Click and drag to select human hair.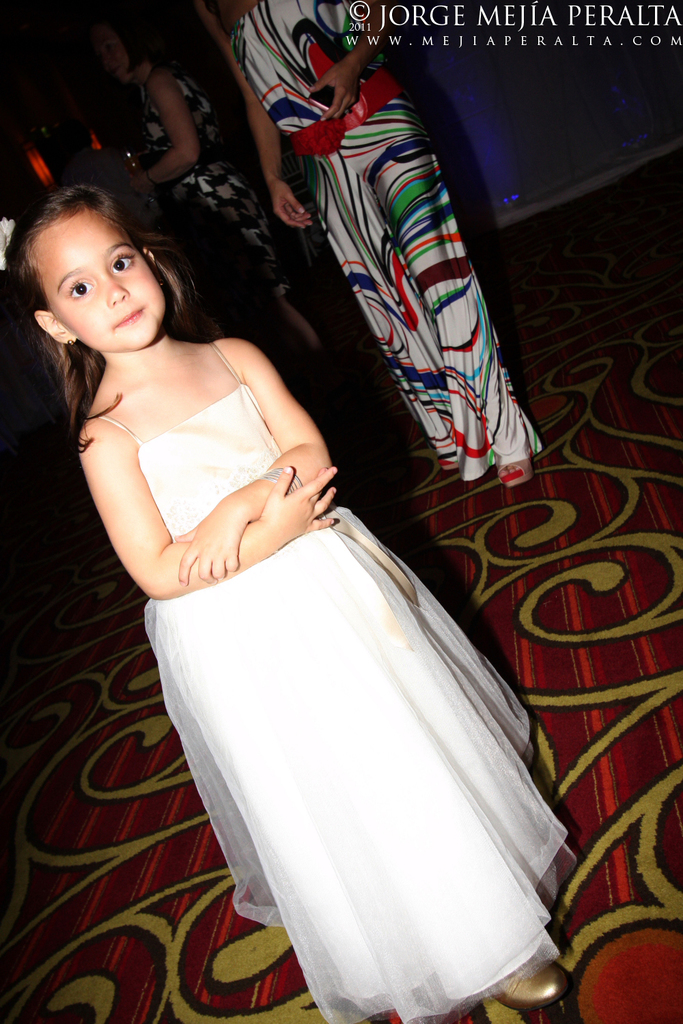
Selection: 10, 167, 195, 404.
